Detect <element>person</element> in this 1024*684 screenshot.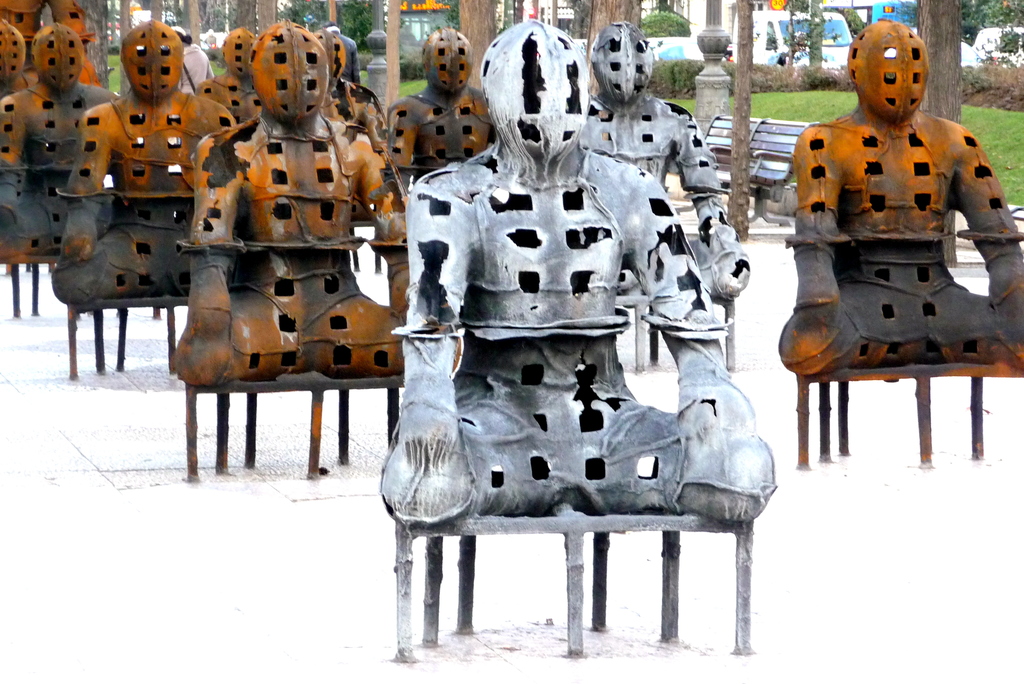
Detection: Rect(179, 20, 399, 383).
